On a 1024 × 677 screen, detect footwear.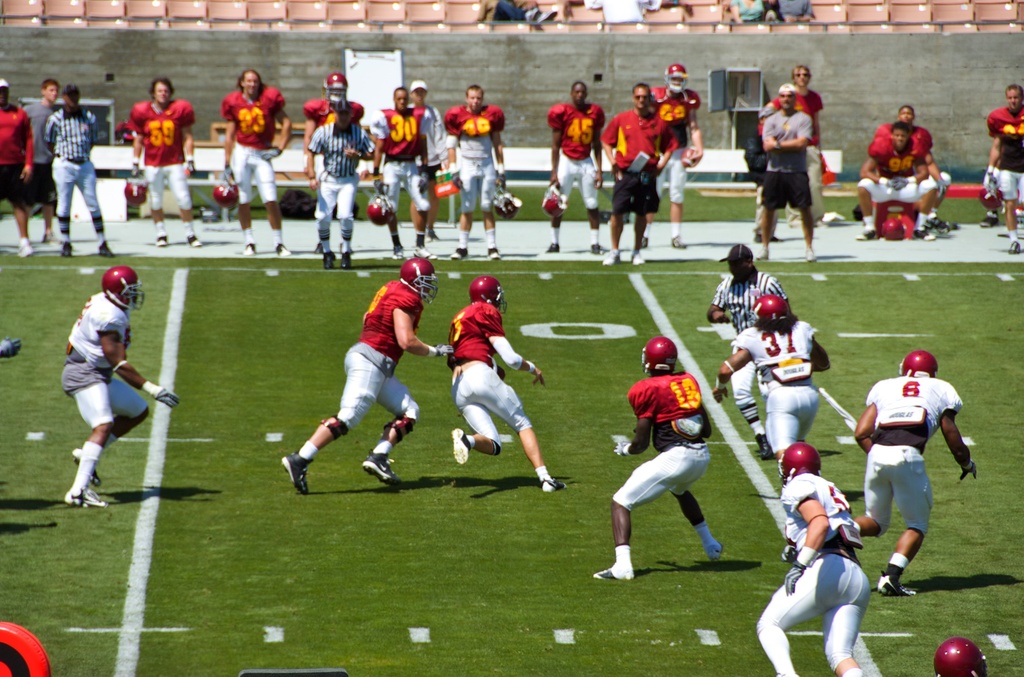
[155,234,168,245].
